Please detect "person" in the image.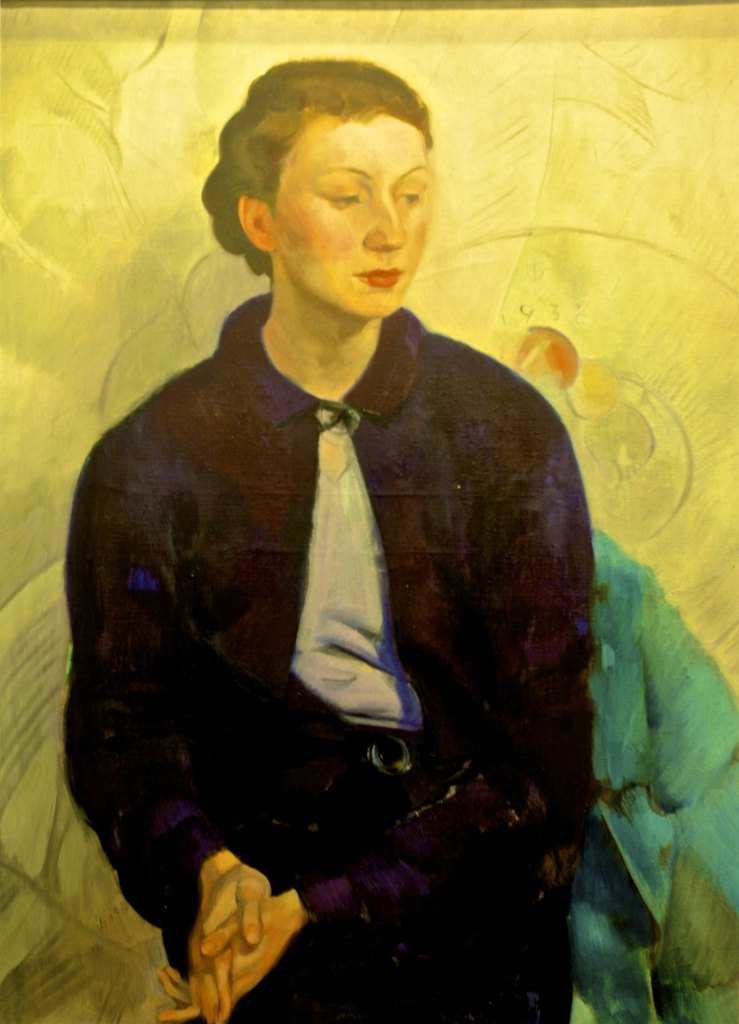
{"left": 64, "top": 59, "right": 594, "bottom": 1023}.
